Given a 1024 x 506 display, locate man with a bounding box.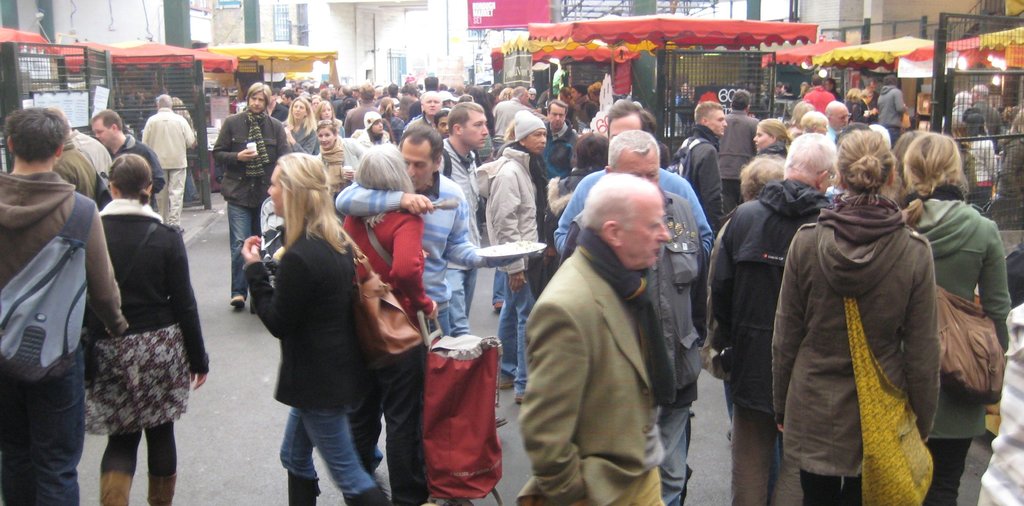
Located: 555, 129, 707, 505.
